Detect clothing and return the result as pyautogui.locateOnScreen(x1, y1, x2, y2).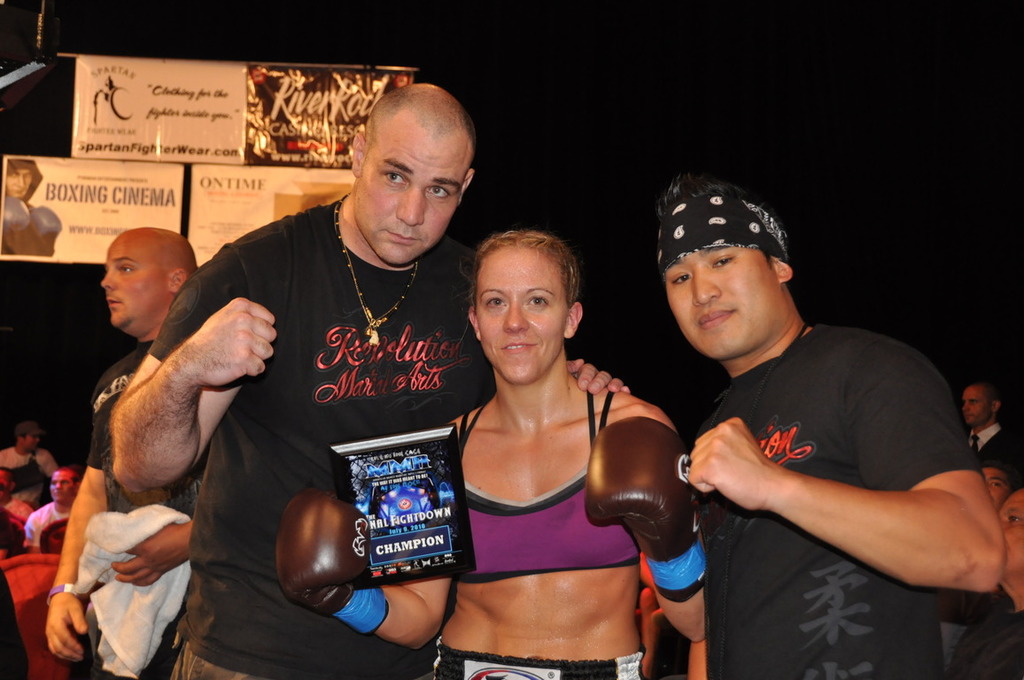
pyautogui.locateOnScreen(69, 339, 207, 679).
